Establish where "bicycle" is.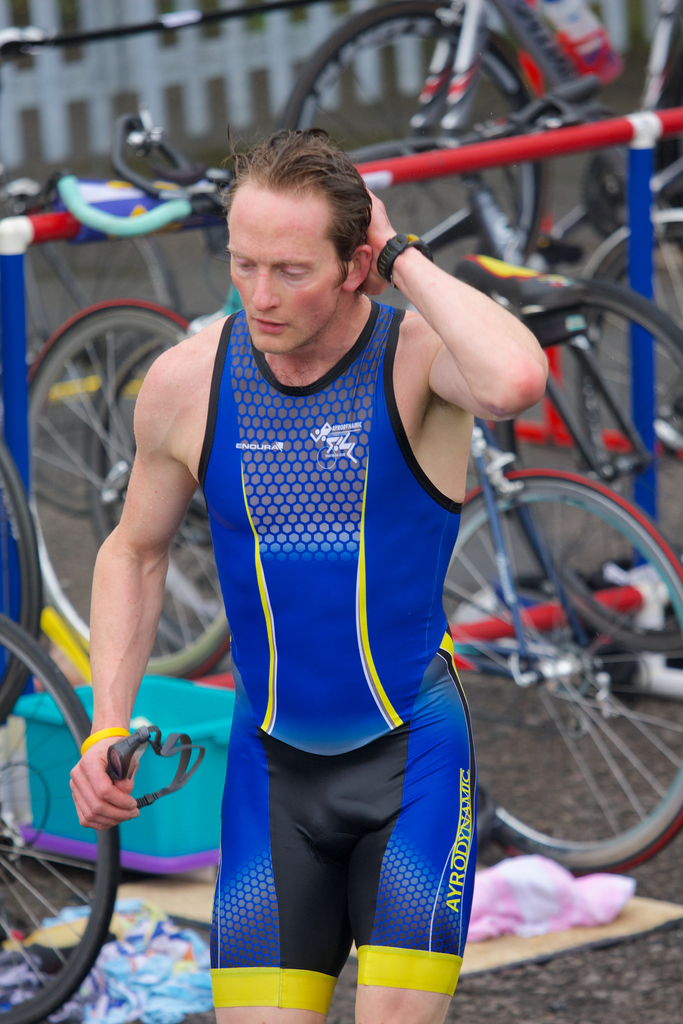
Established at detection(259, 0, 682, 316).
